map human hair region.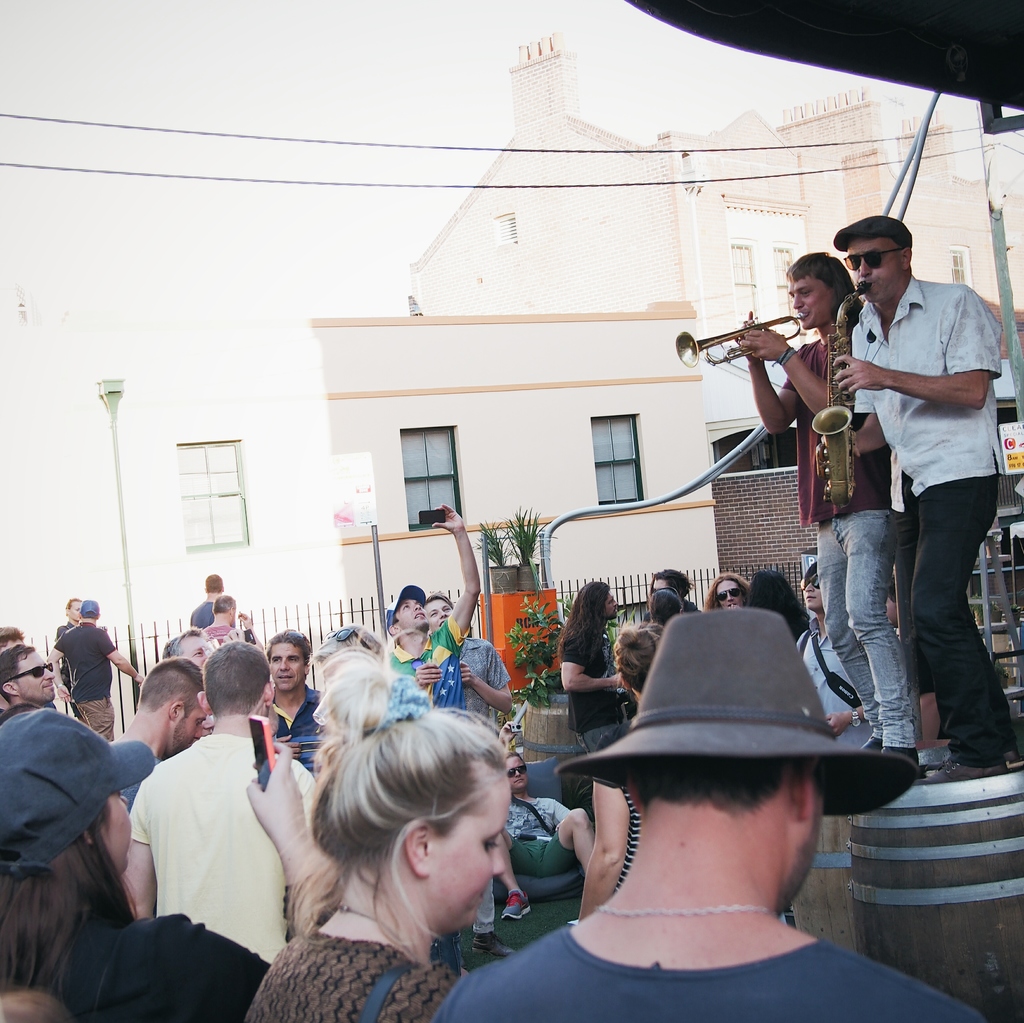
Mapped to detection(804, 560, 817, 585).
